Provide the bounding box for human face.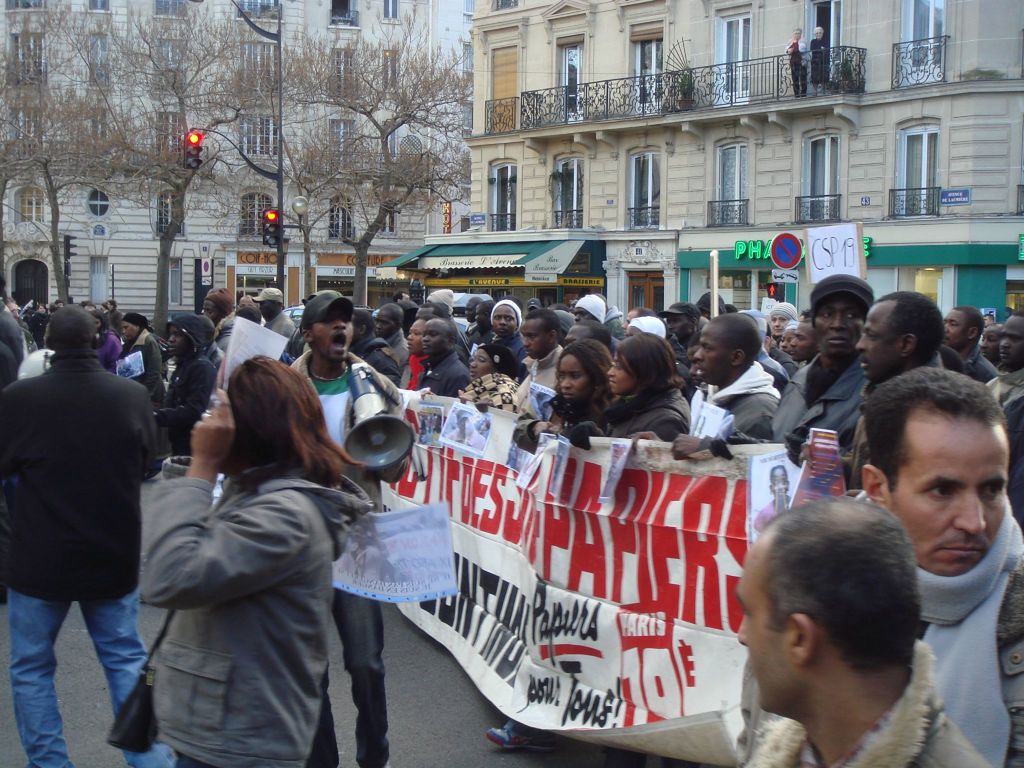
detection(792, 322, 811, 363).
